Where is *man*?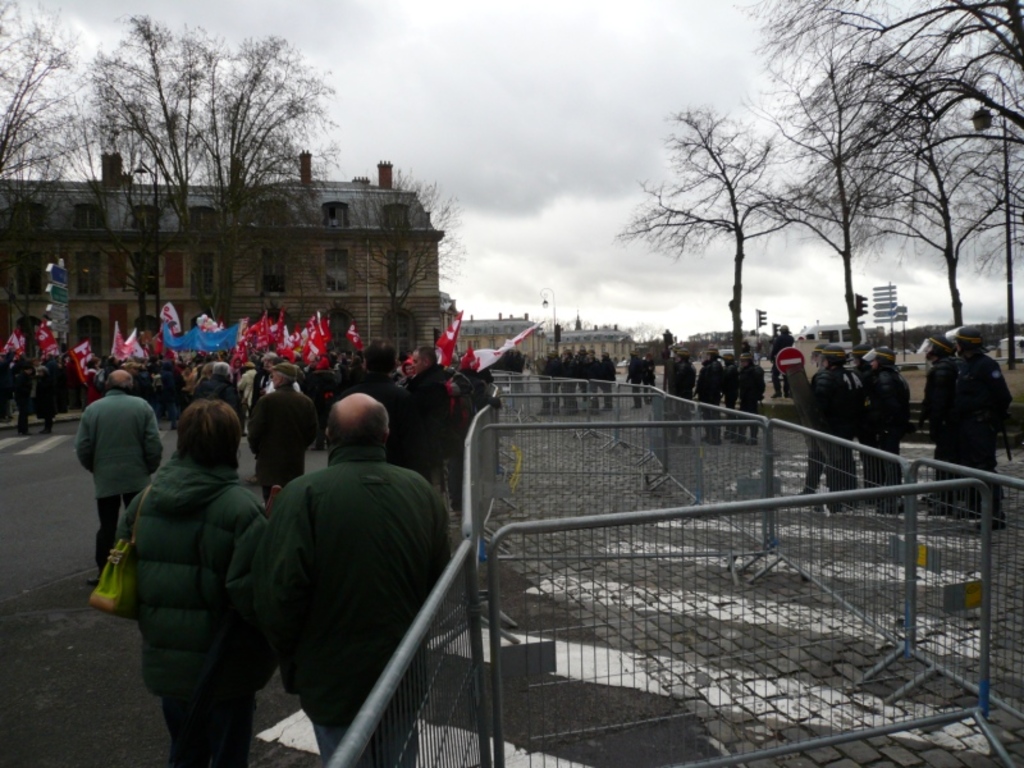
(x1=257, y1=352, x2=302, y2=396).
